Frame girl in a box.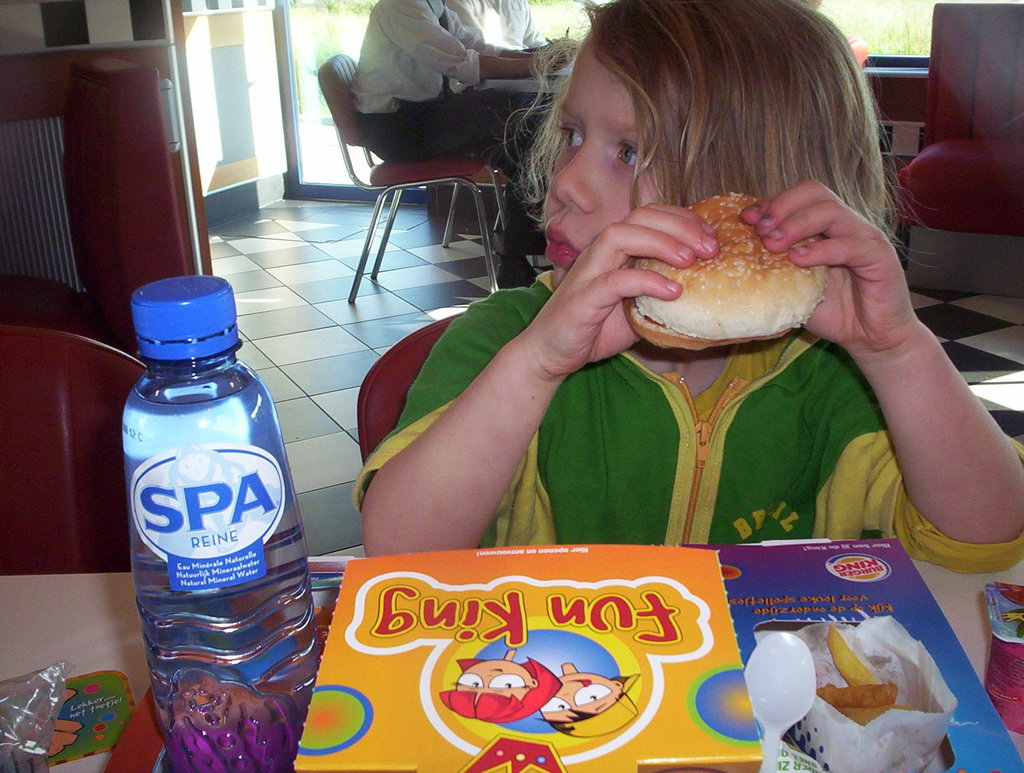
(440,649,563,724).
